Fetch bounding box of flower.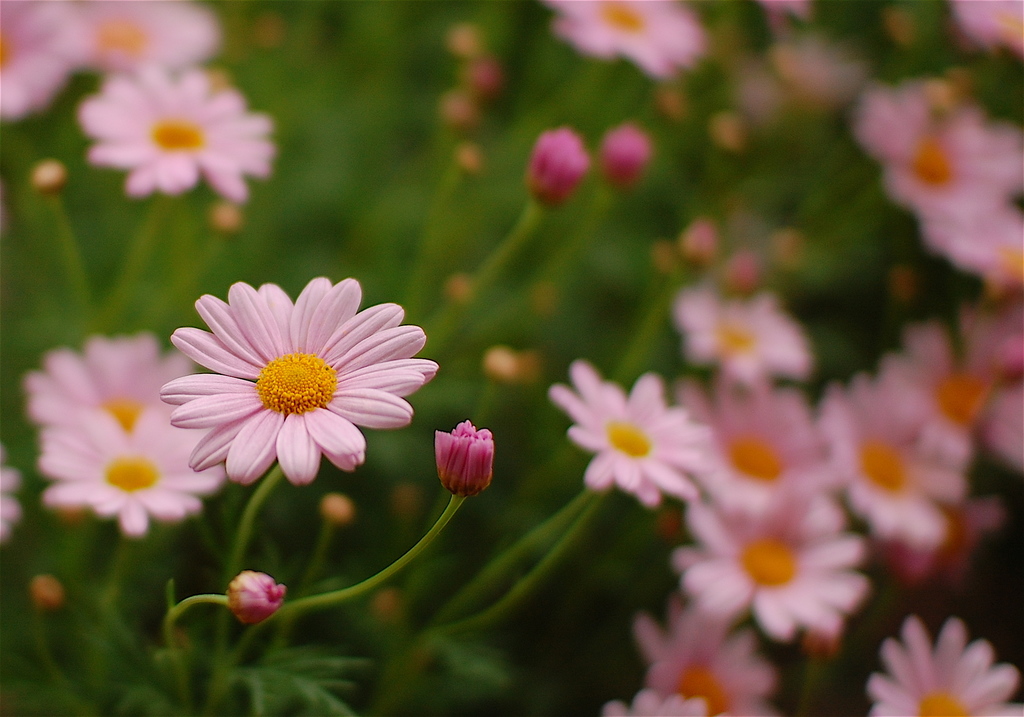
Bbox: 852 76 1021 282.
